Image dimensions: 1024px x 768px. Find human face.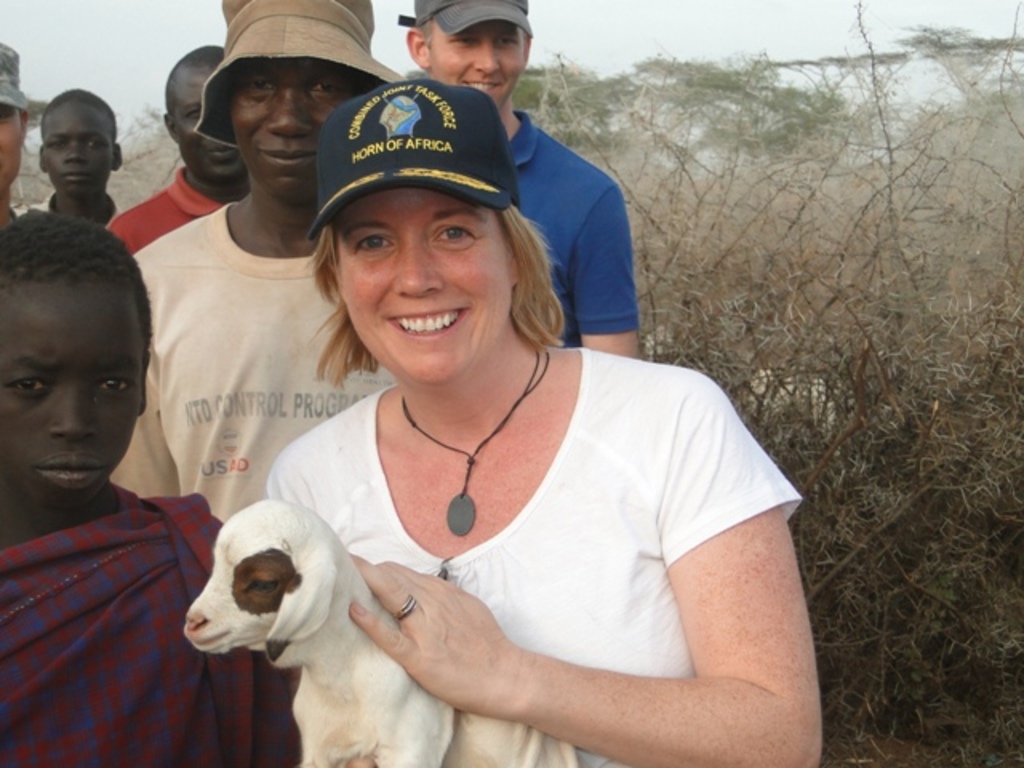
{"x1": 174, "y1": 48, "x2": 237, "y2": 192}.
